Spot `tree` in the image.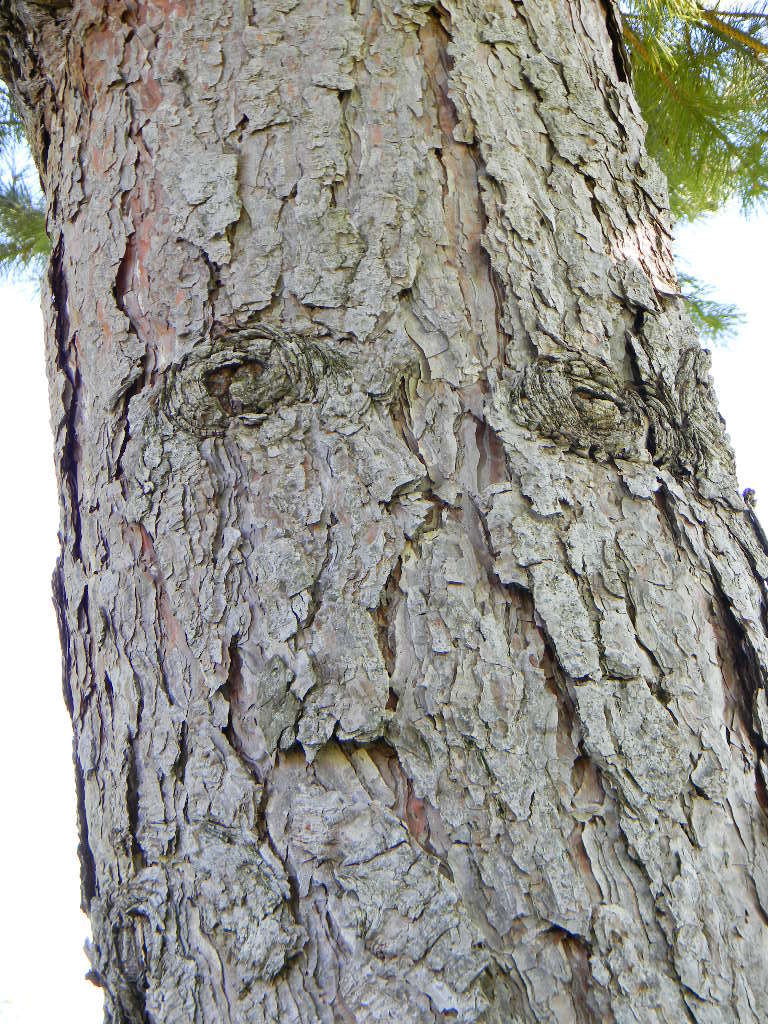
`tree` found at detection(0, 0, 767, 1023).
